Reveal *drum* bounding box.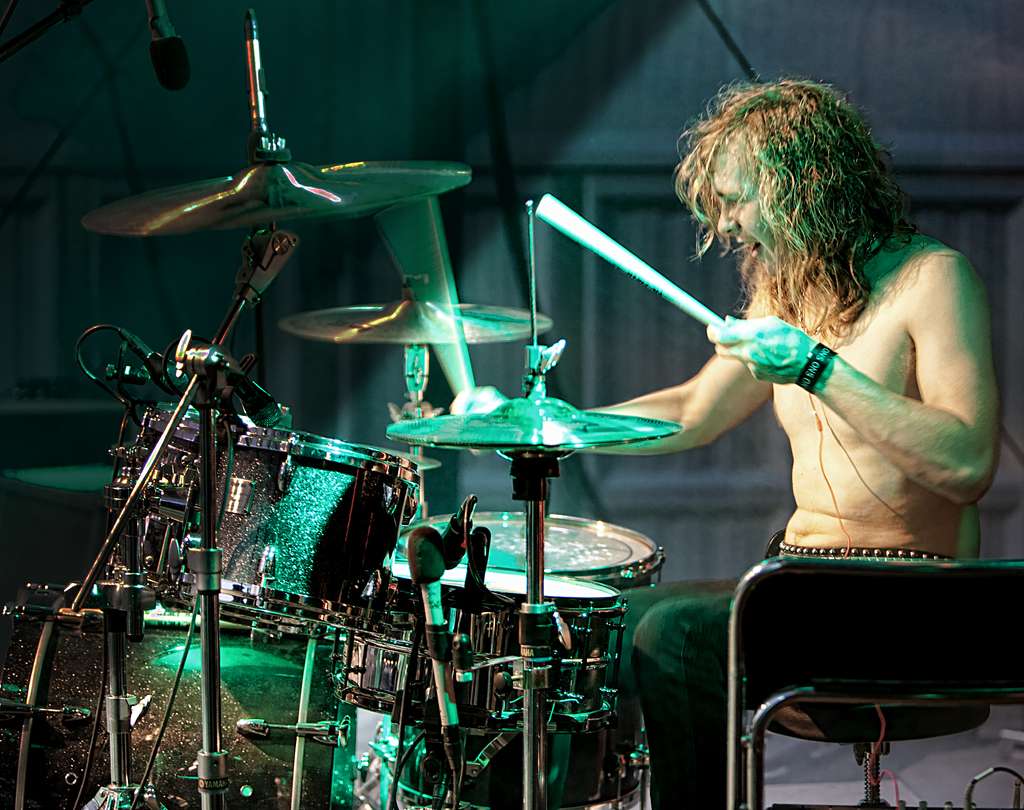
Revealed: BBox(211, 425, 417, 641).
